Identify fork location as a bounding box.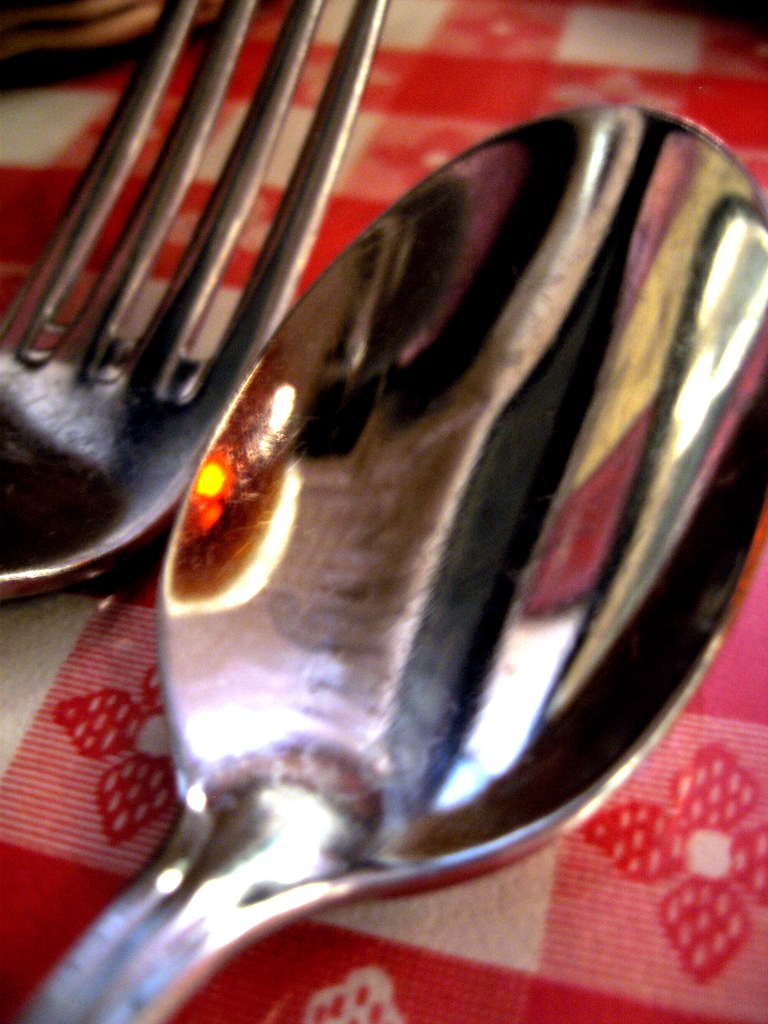
box=[0, 0, 390, 601].
